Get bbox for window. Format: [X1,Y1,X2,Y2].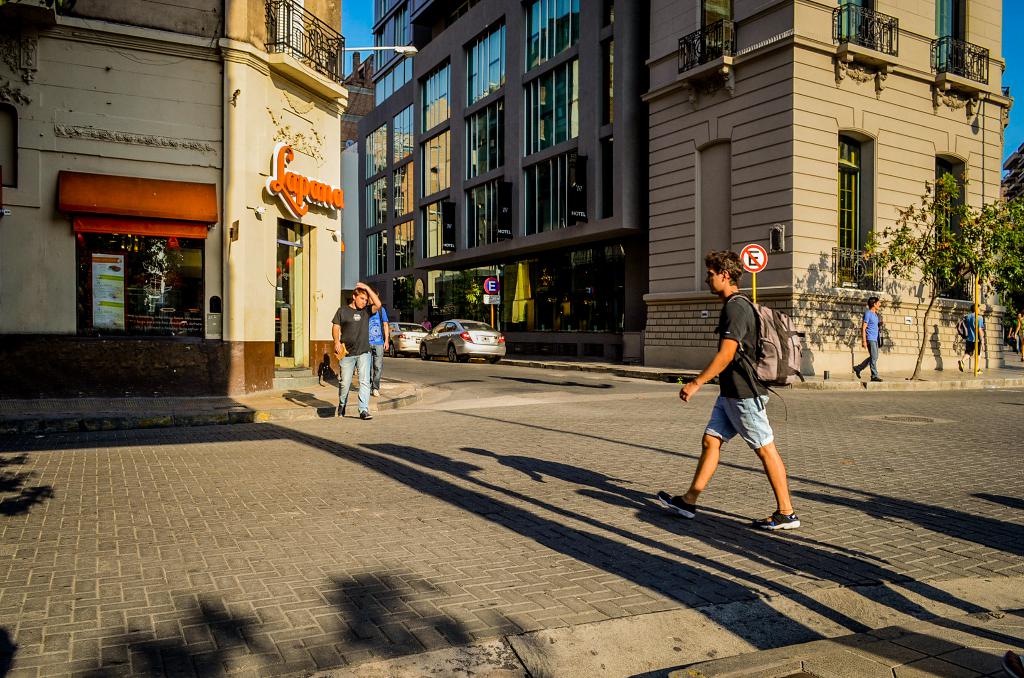
[364,122,387,181].
